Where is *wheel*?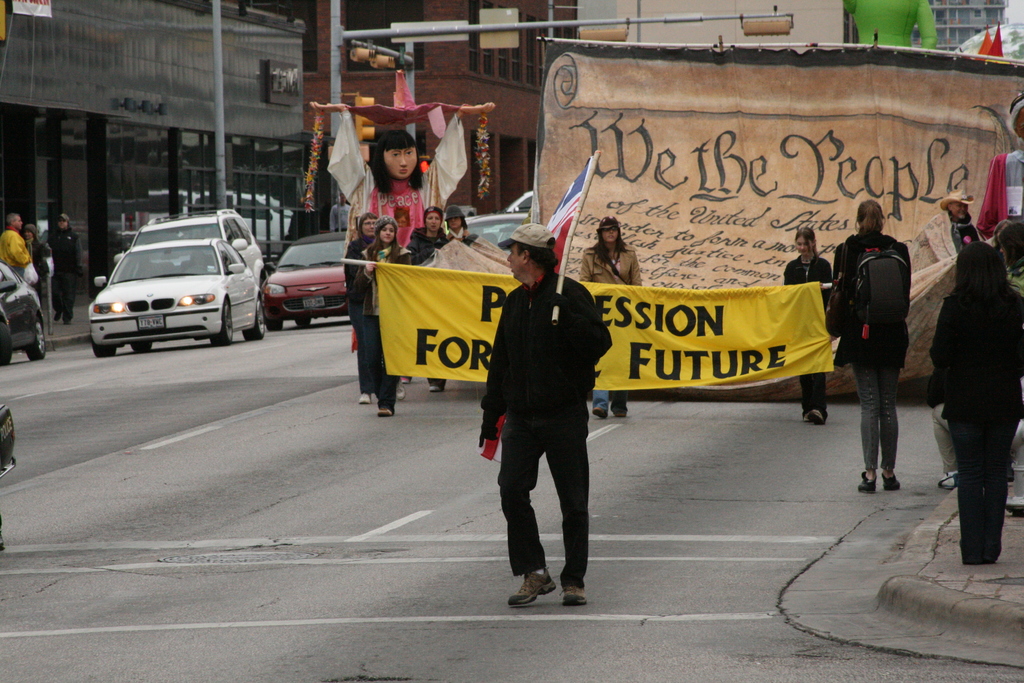
[left=209, top=300, right=232, bottom=345].
